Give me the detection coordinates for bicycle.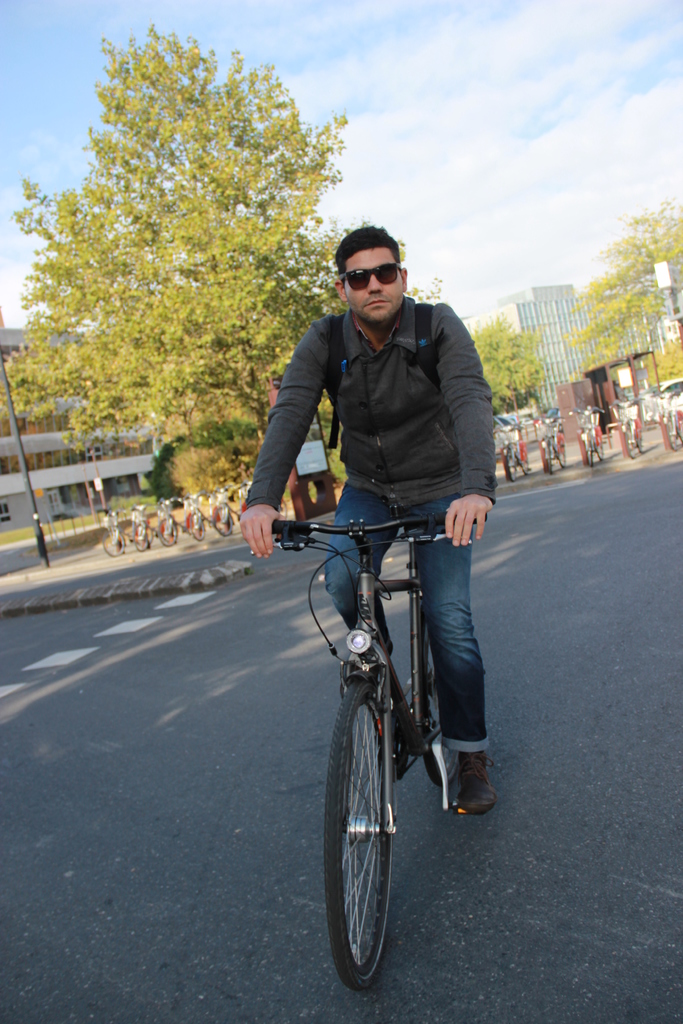
select_region(659, 392, 682, 452).
